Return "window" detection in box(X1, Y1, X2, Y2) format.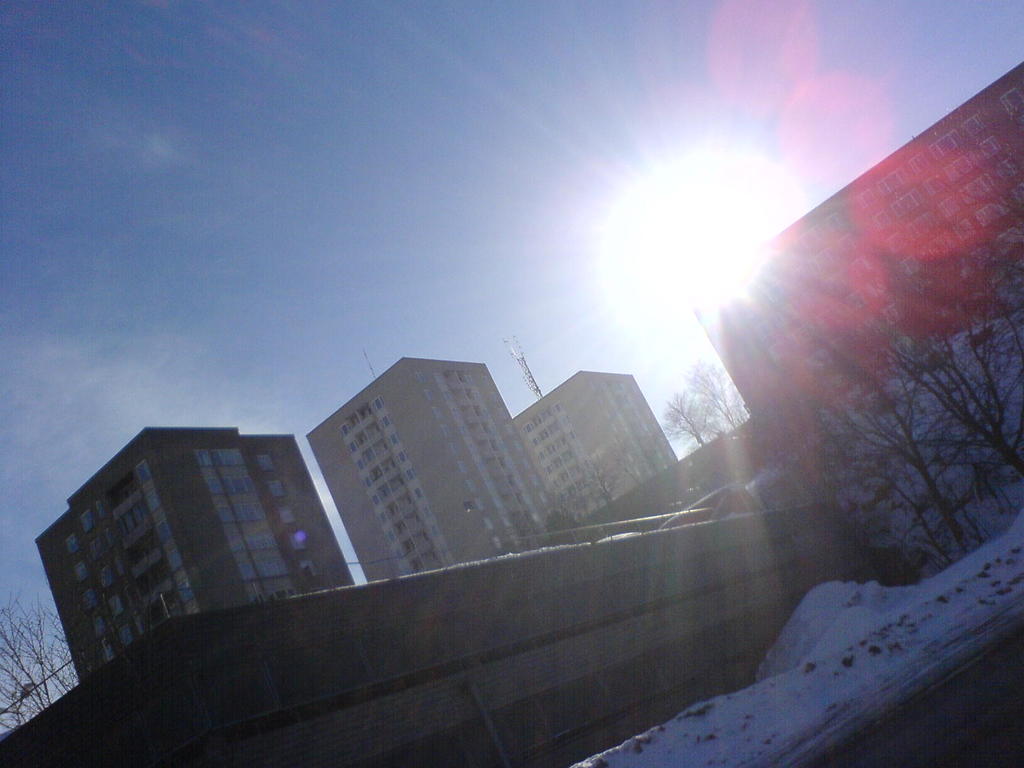
box(63, 535, 76, 554).
